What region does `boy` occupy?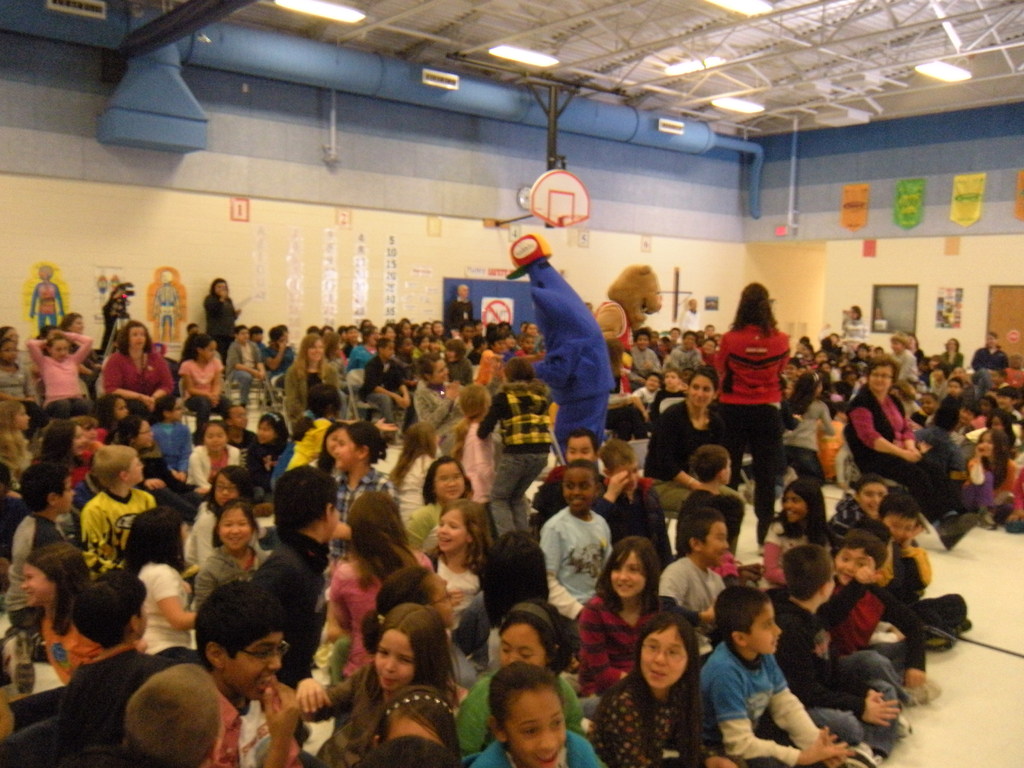
[826, 534, 940, 741].
